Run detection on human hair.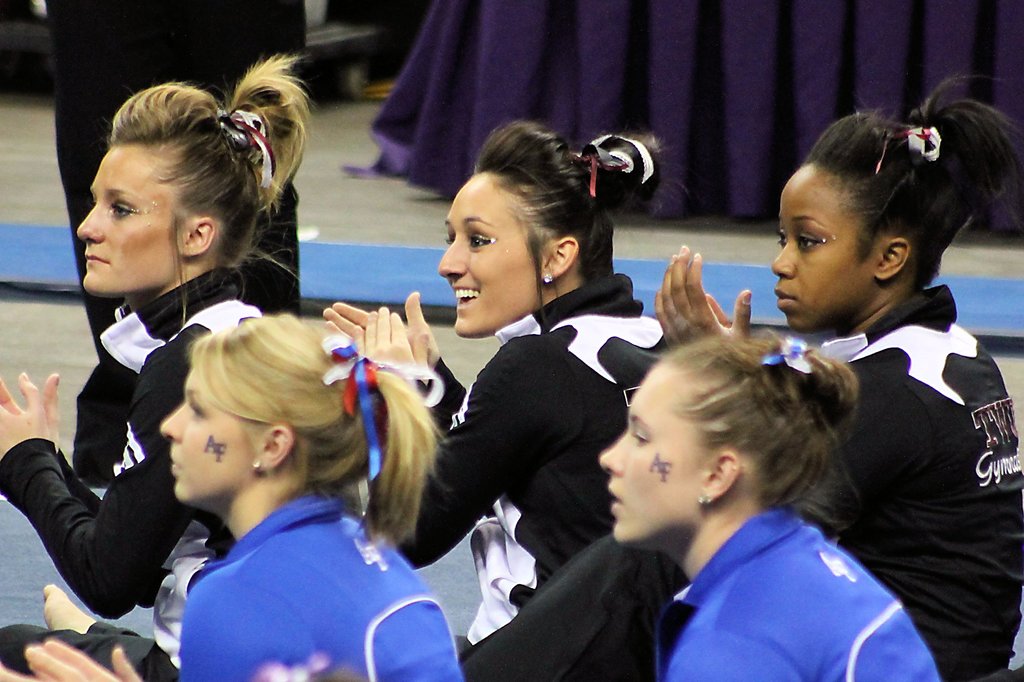
Result: left=781, top=90, right=1004, bottom=311.
